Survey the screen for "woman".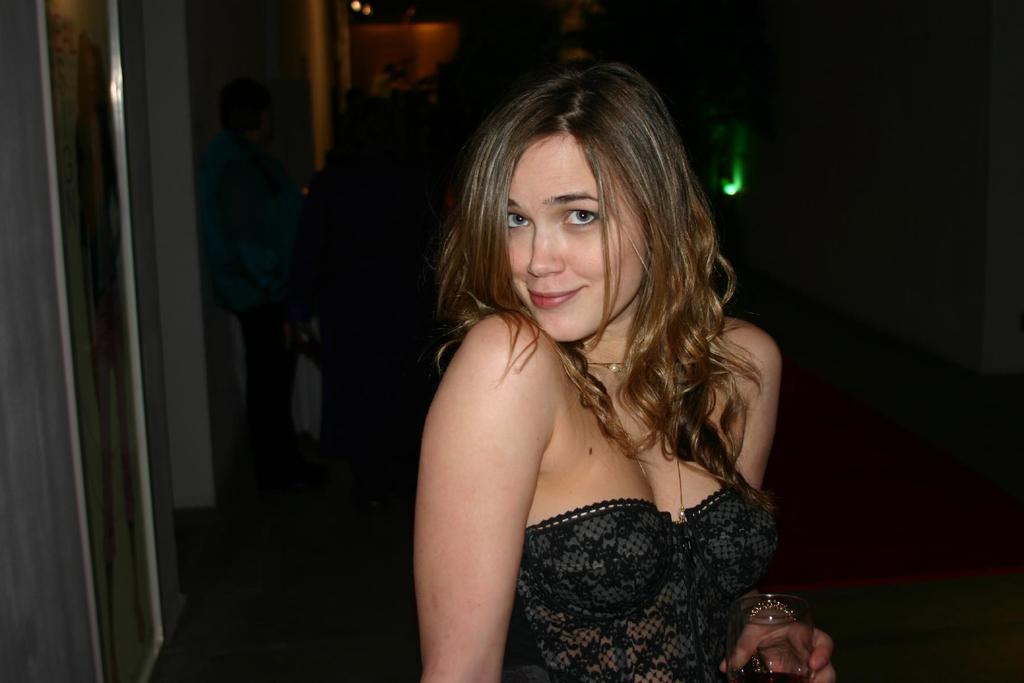
Survey found: <box>406,53,836,682</box>.
